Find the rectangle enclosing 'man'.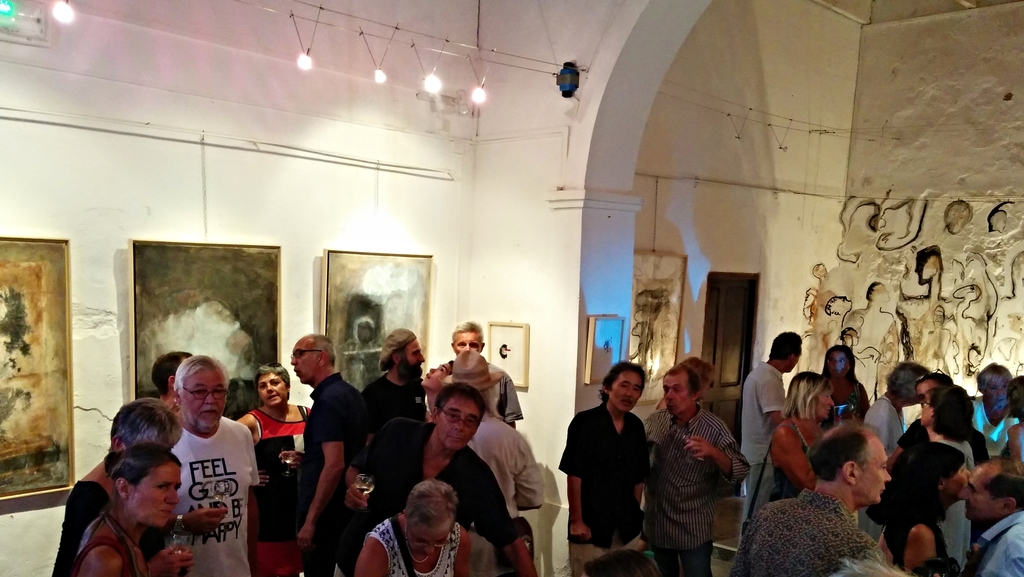
box(645, 369, 748, 576).
